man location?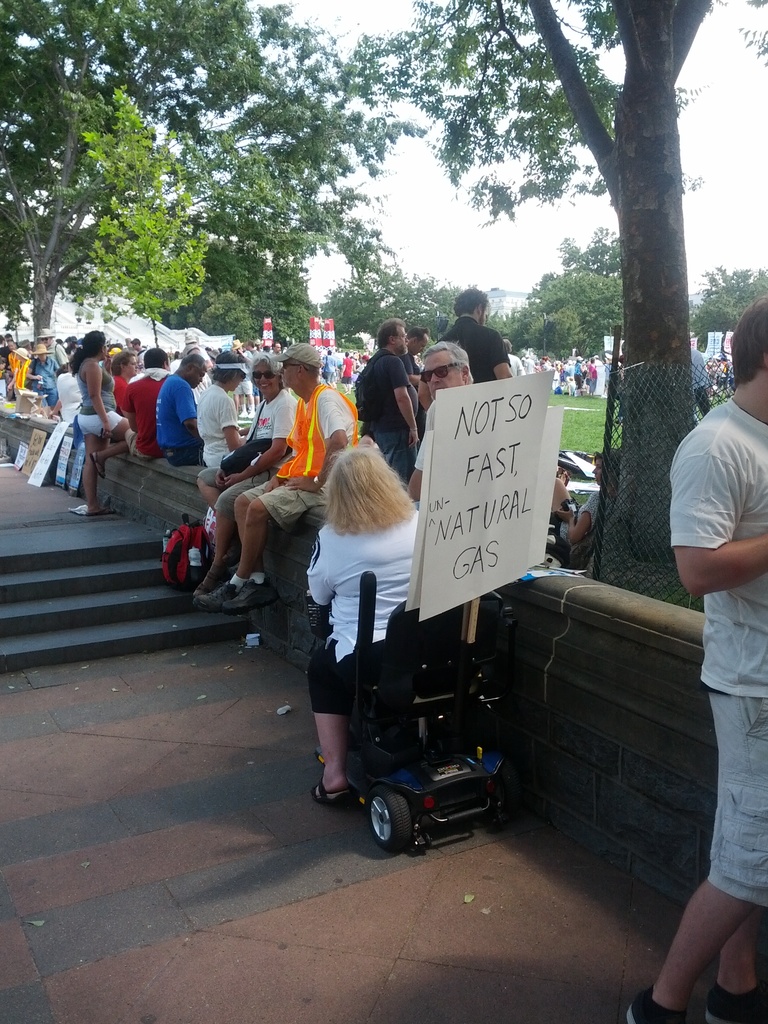
rect(415, 287, 517, 404)
